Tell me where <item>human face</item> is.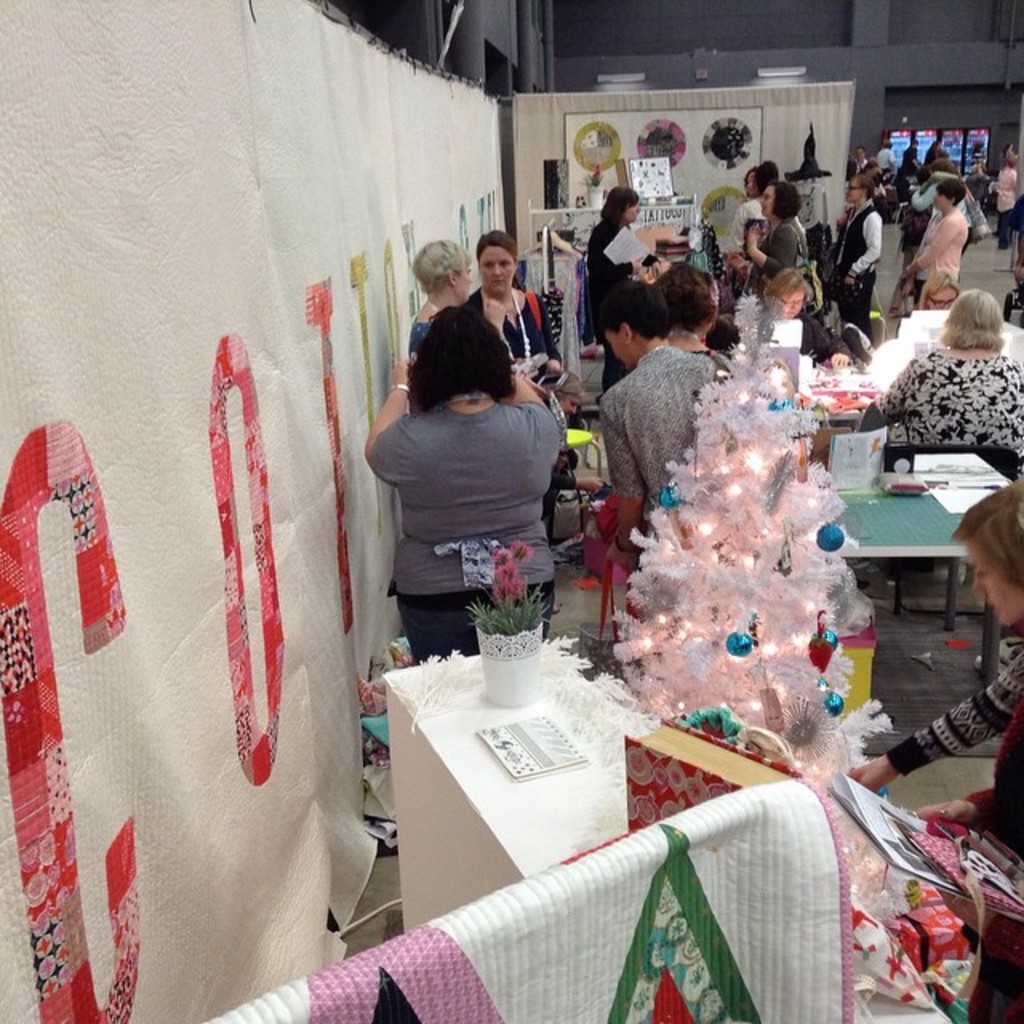
<item>human face</item> is at left=456, top=261, right=470, bottom=298.
